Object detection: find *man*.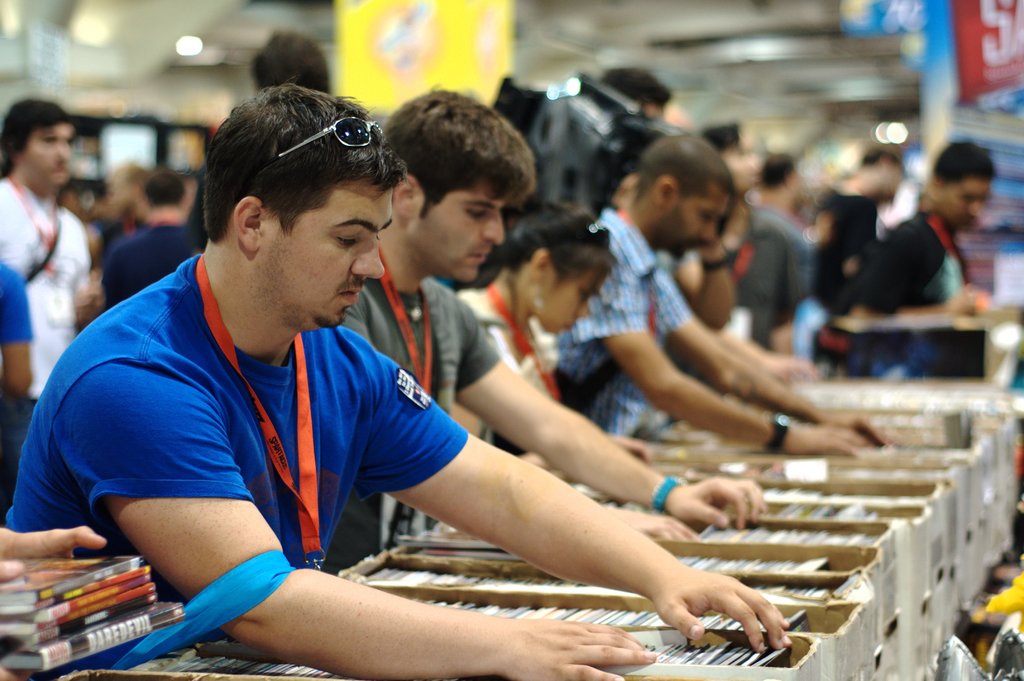
[0, 100, 90, 513].
